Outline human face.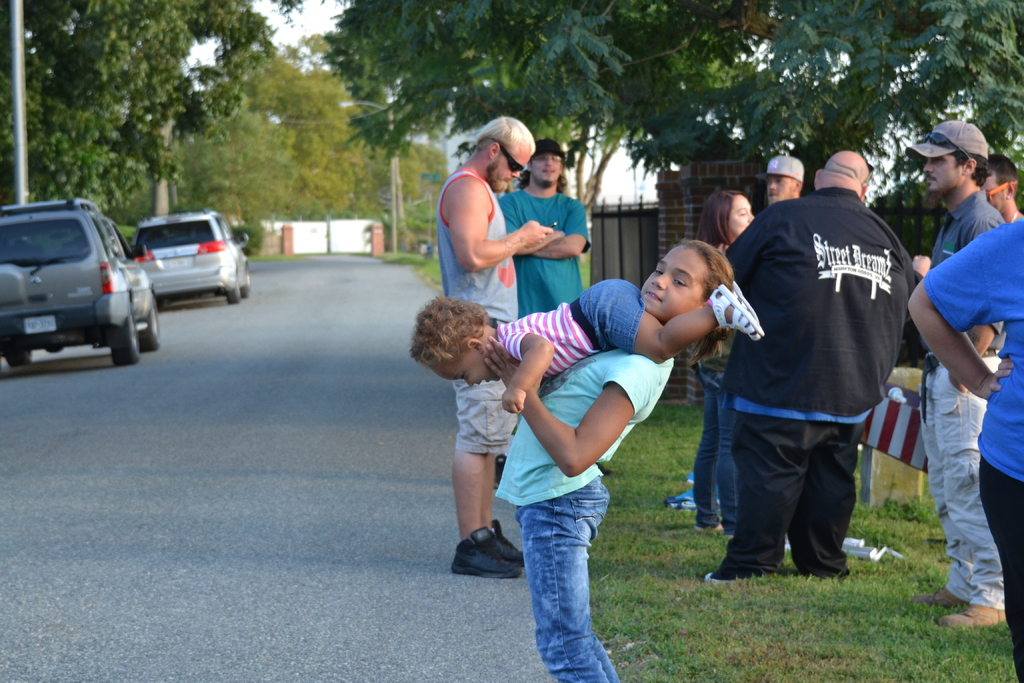
Outline: x1=983 y1=173 x2=1007 y2=213.
